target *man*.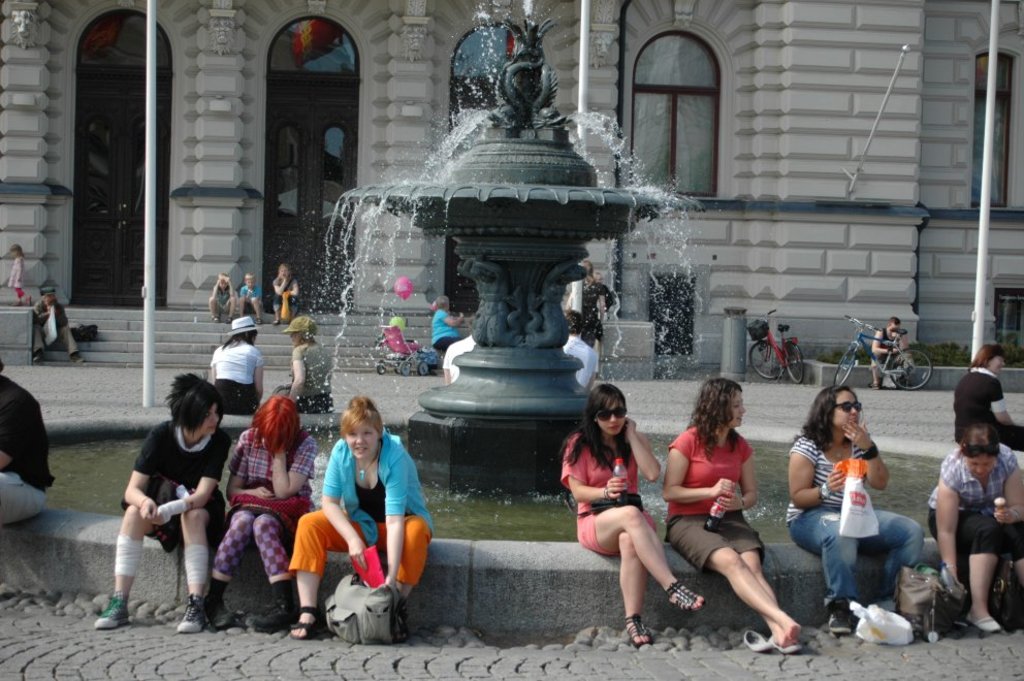
Target region: l=26, t=280, r=92, b=367.
